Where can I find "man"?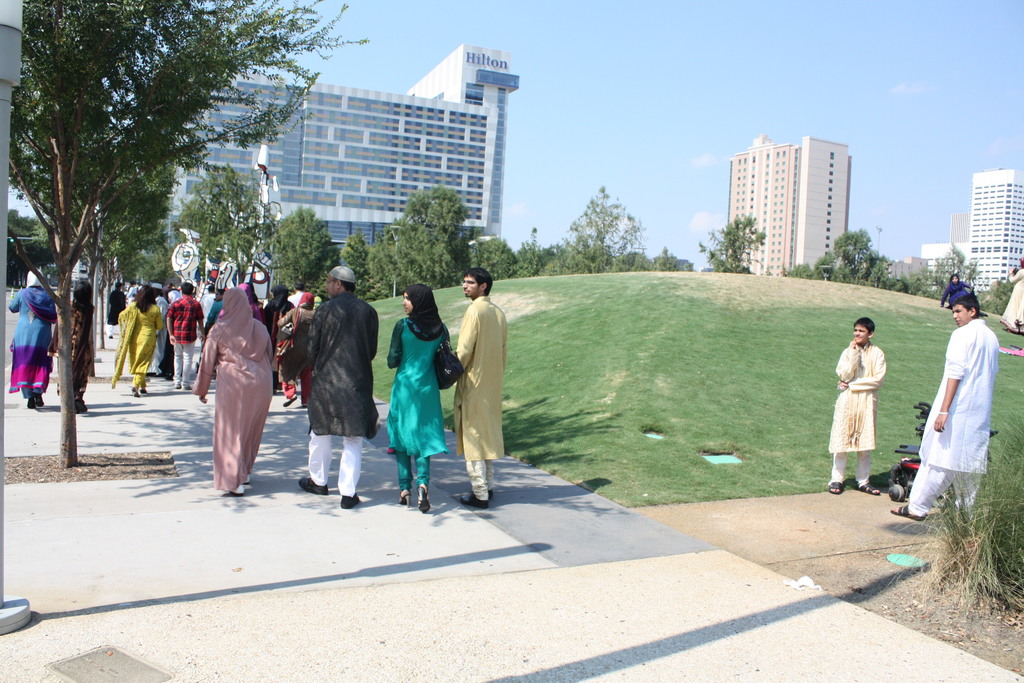
You can find it at detection(890, 290, 999, 520).
